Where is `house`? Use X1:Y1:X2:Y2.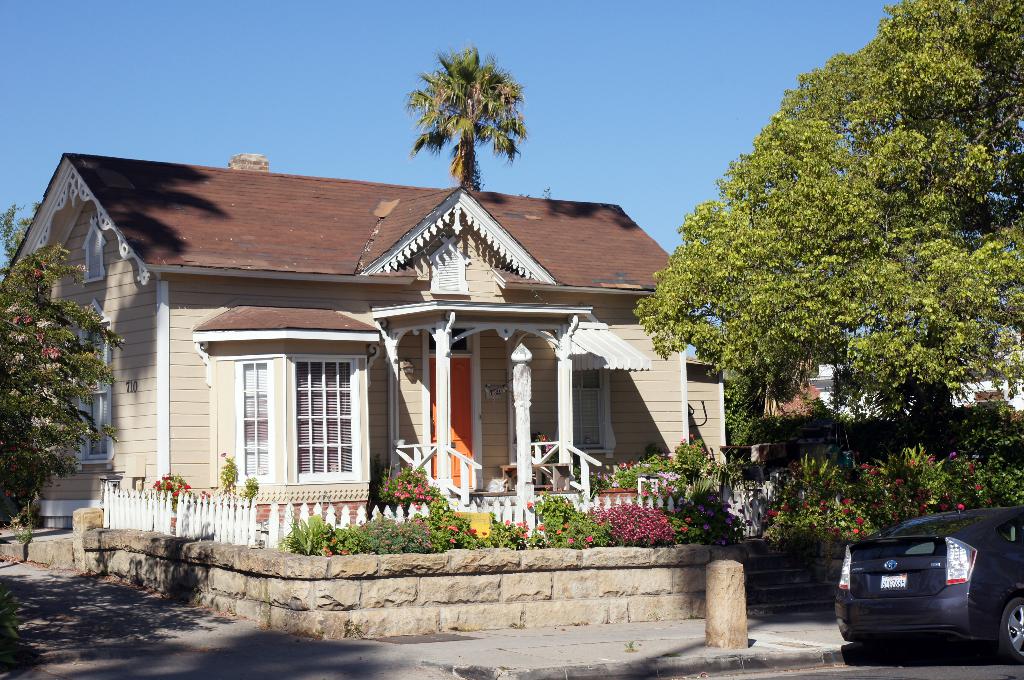
72:86:735:578.
